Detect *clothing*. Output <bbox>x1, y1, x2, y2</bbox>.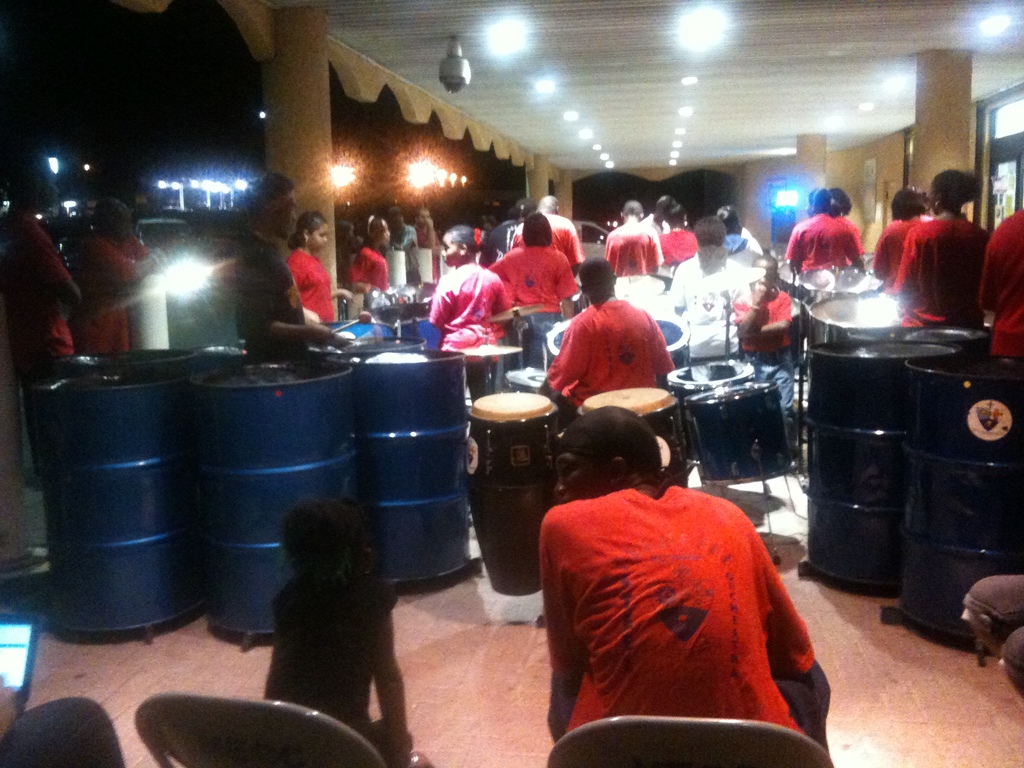
<bbox>678, 273, 756, 364</bbox>.
